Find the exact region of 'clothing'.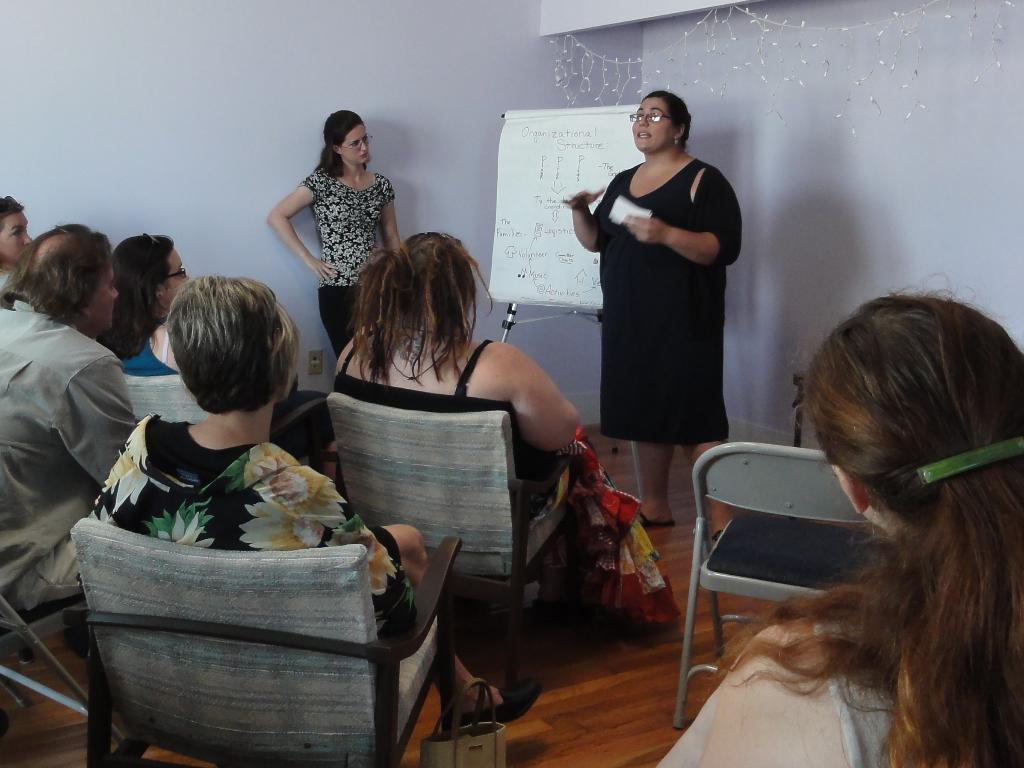
Exact region: region(297, 172, 408, 366).
